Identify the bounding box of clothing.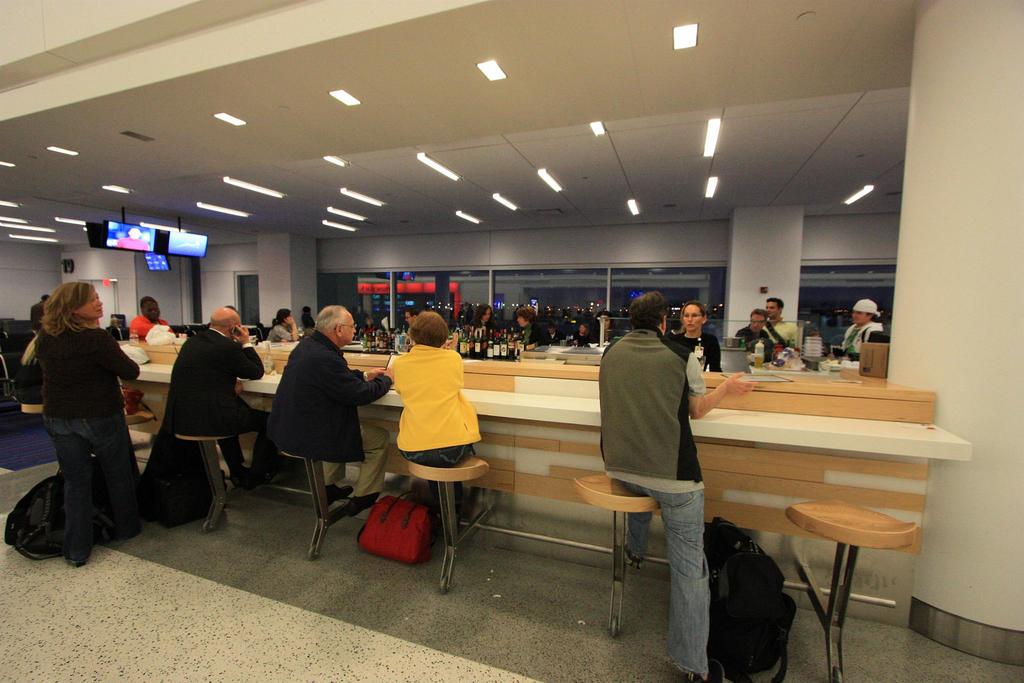
(739,329,784,363).
